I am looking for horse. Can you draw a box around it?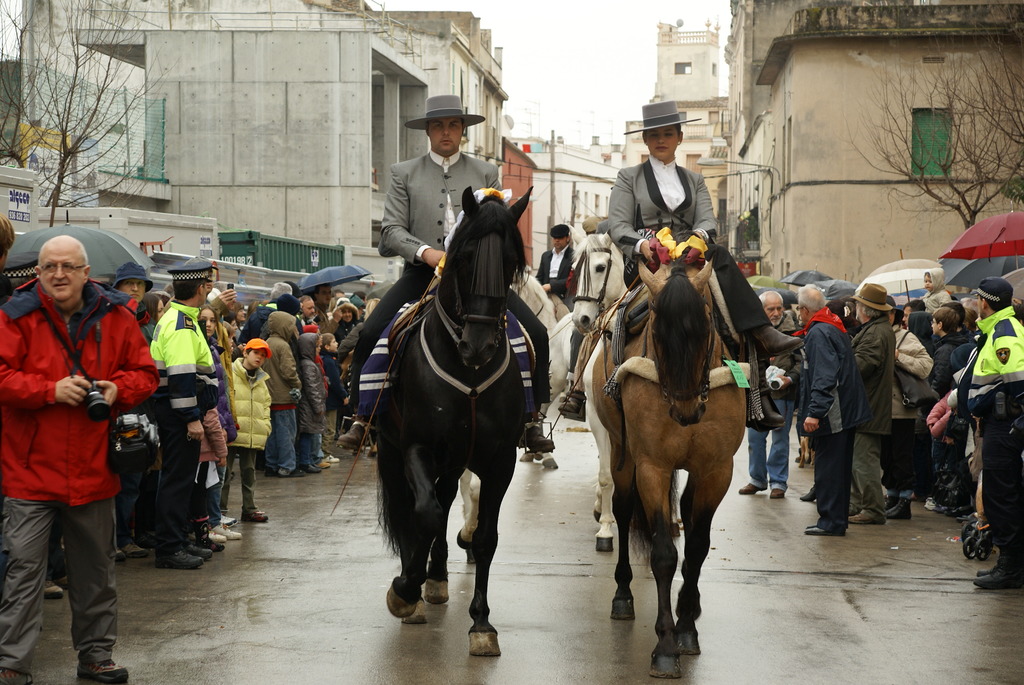
Sure, the bounding box is 372/182/534/659.
